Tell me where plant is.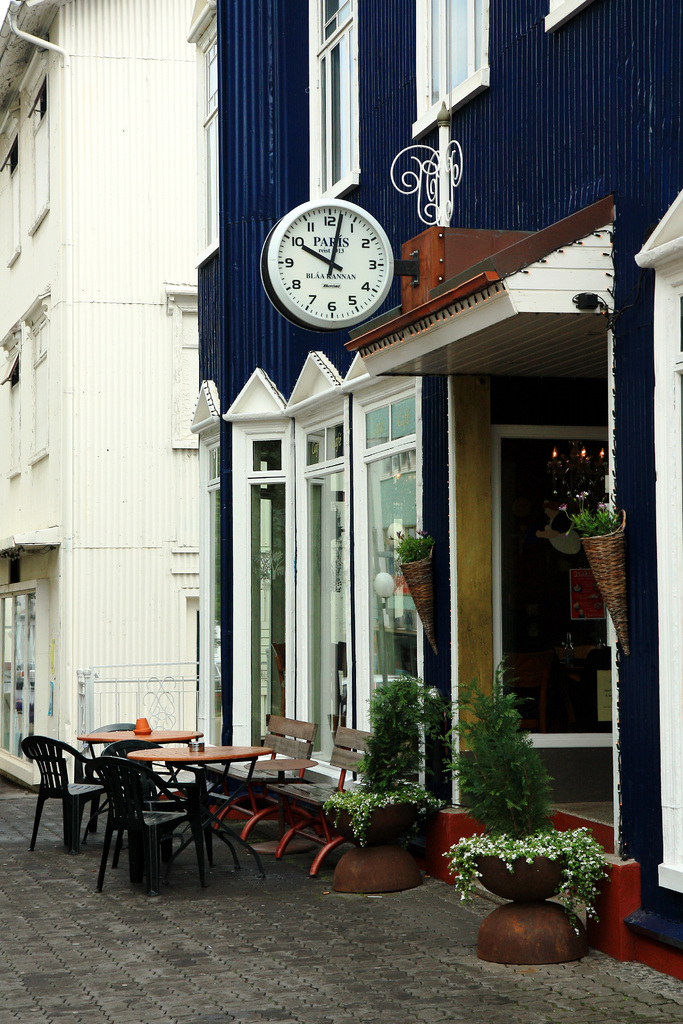
plant is at rect(550, 485, 616, 536).
